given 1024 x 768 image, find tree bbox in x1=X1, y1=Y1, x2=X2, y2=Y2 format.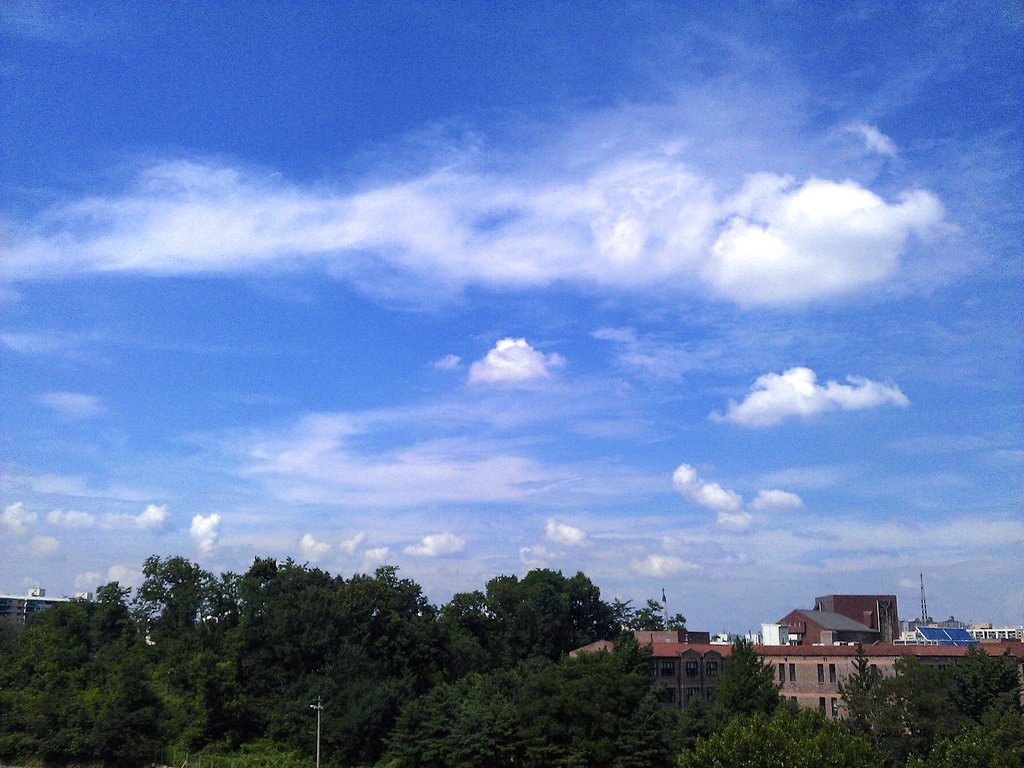
x1=686, y1=637, x2=789, y2=764.
